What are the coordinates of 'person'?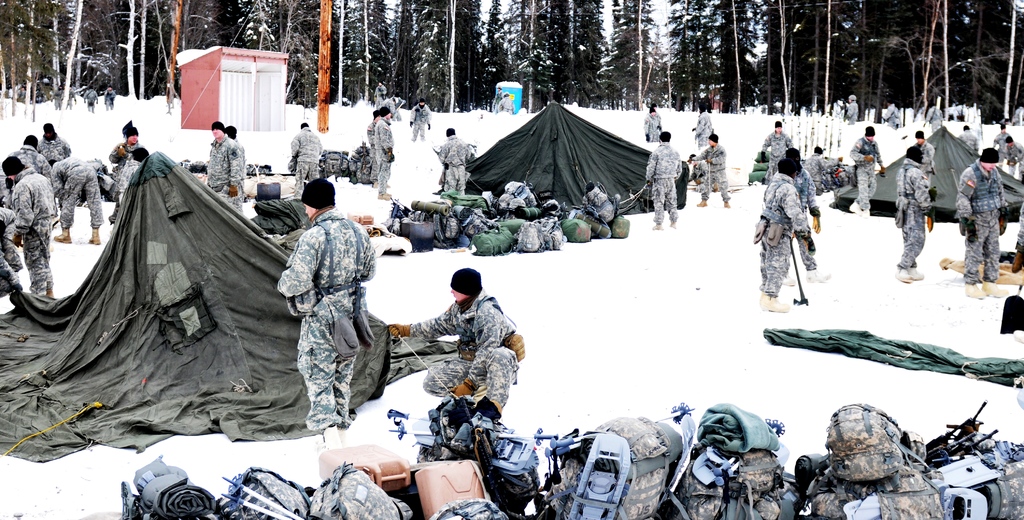
Rect(897, 146, 928, 284).
